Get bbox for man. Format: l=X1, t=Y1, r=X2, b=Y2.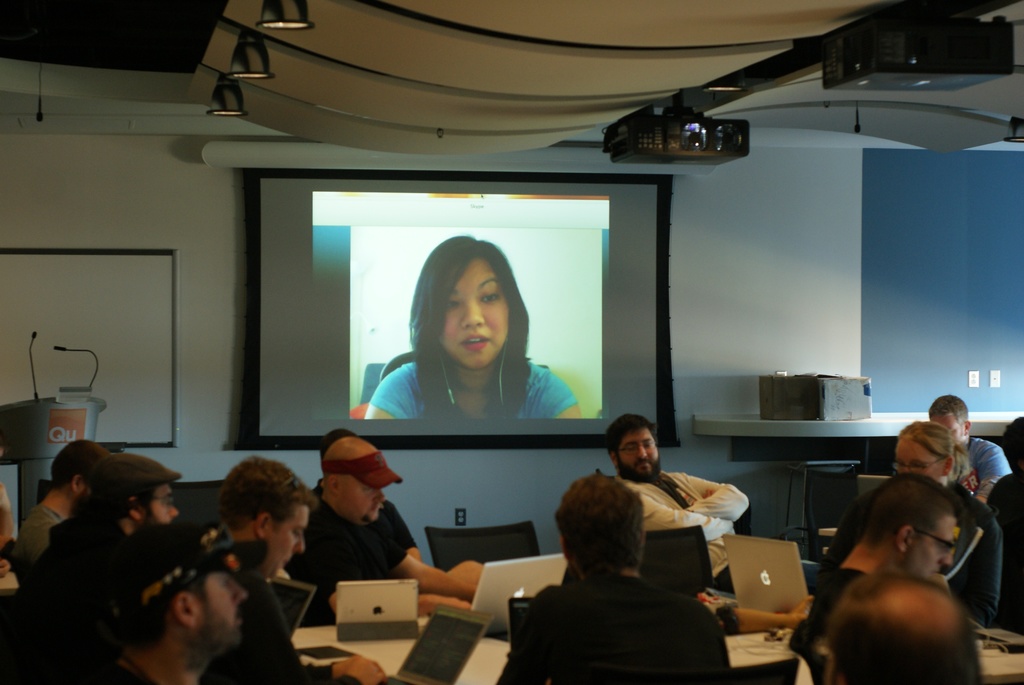
l=490, t=489, r=742, b=676.
